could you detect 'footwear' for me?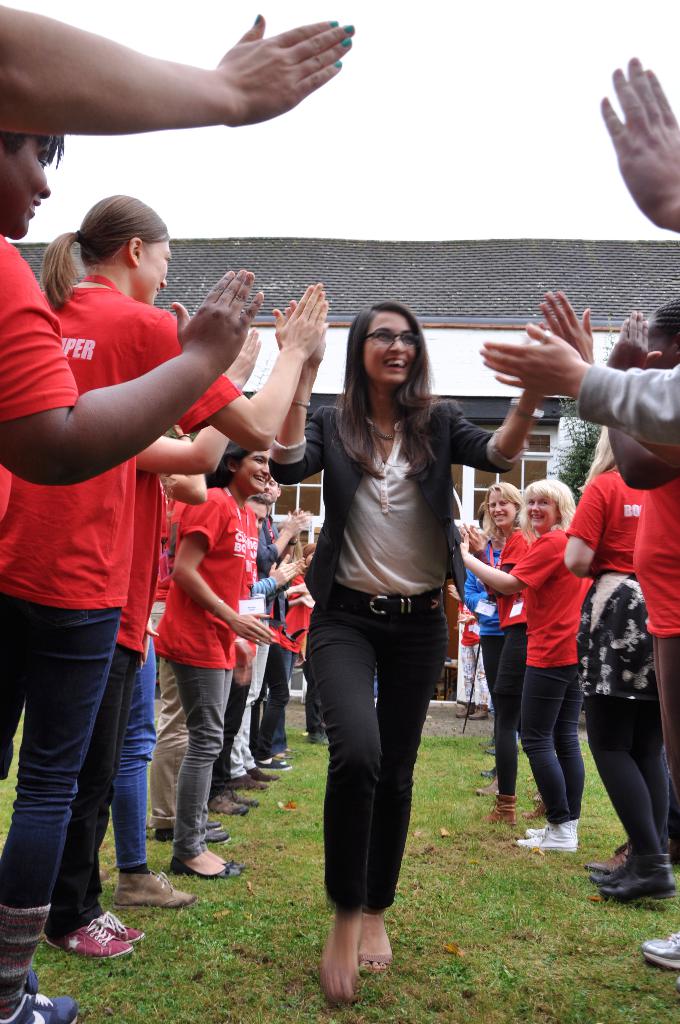
Detection result: <region>598, 854, 672, 915</region>.
